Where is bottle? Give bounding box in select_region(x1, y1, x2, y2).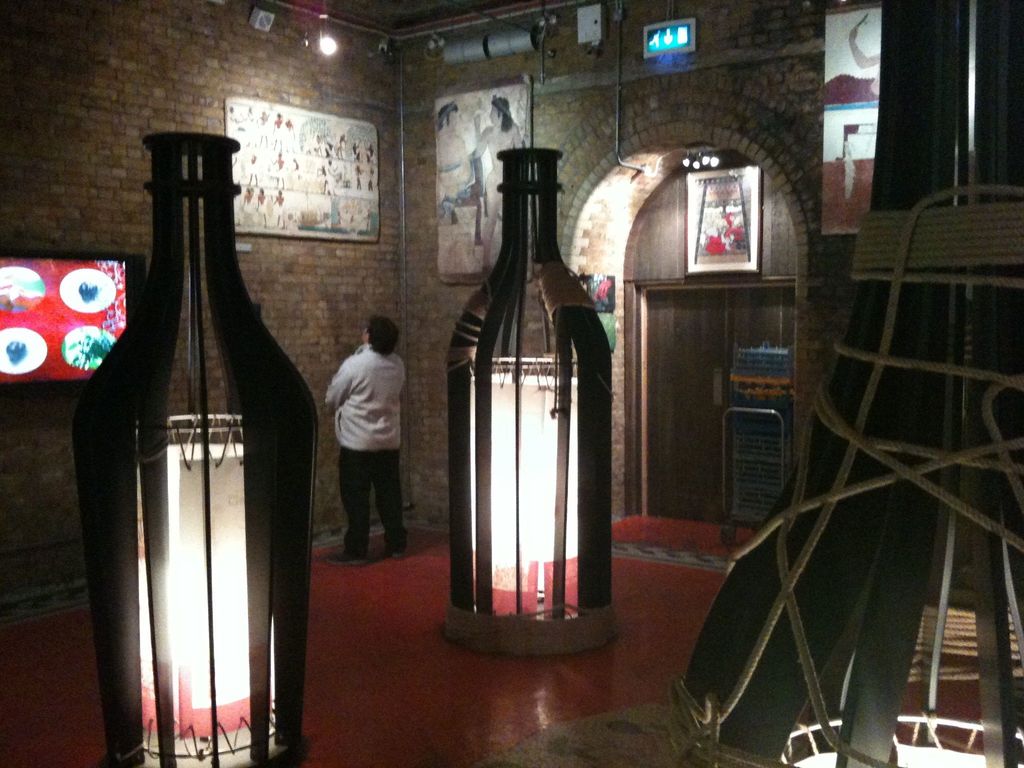
select_region(82, 148, 305, 767).
